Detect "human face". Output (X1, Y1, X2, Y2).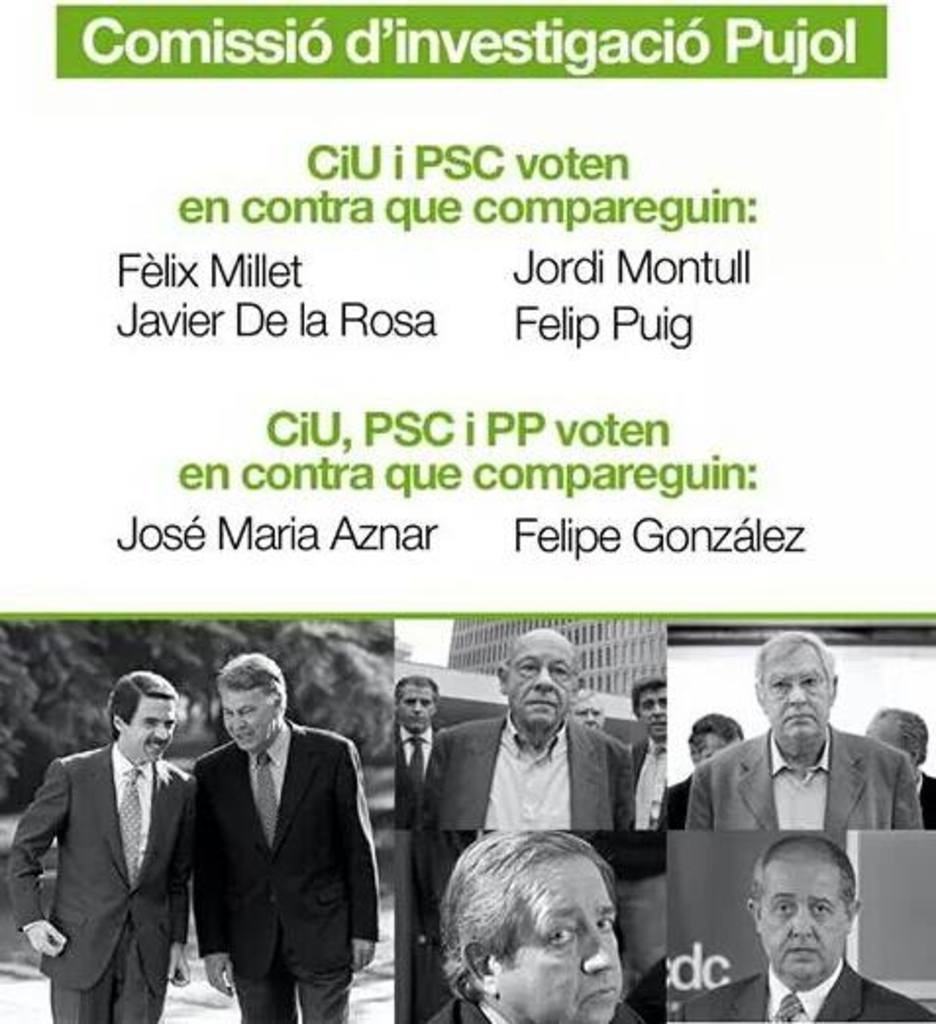
(224, 689, 277, 751).
